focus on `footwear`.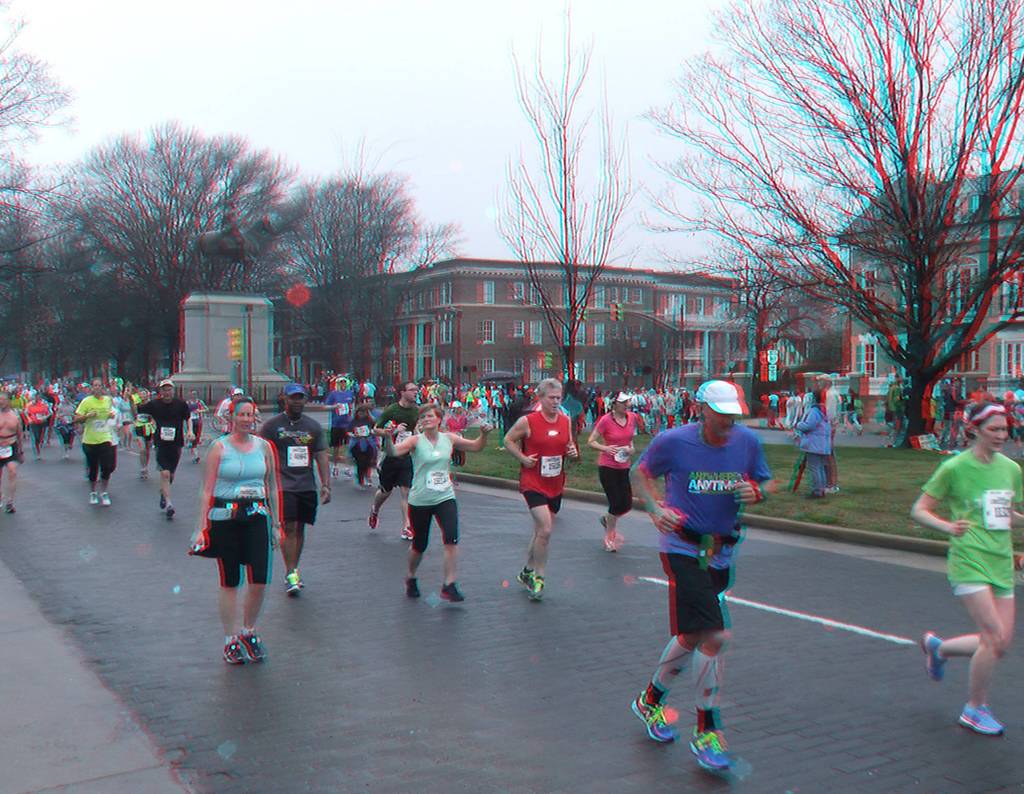
Focused at select_region(351, 479, 369, 492).
